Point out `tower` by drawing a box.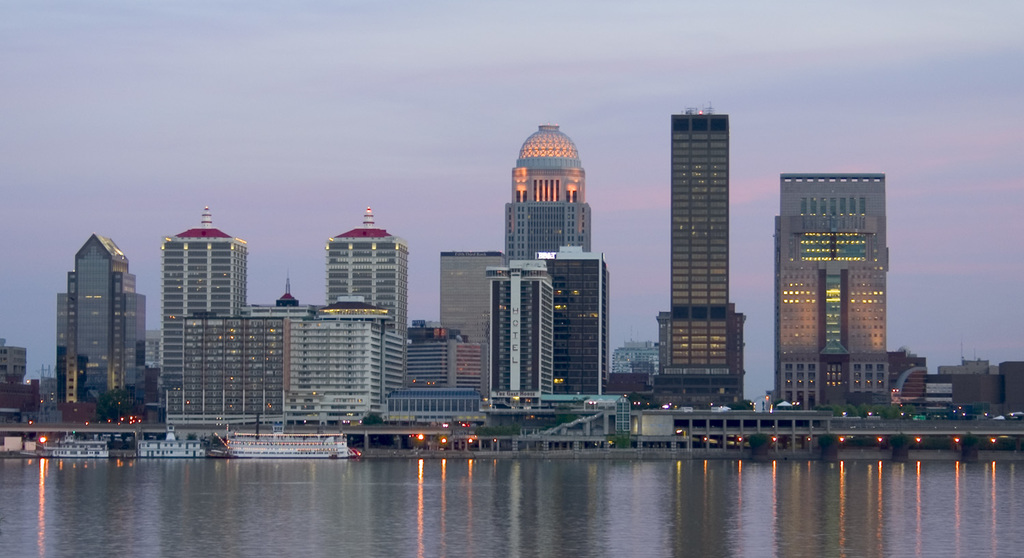
284/207/408/417.
